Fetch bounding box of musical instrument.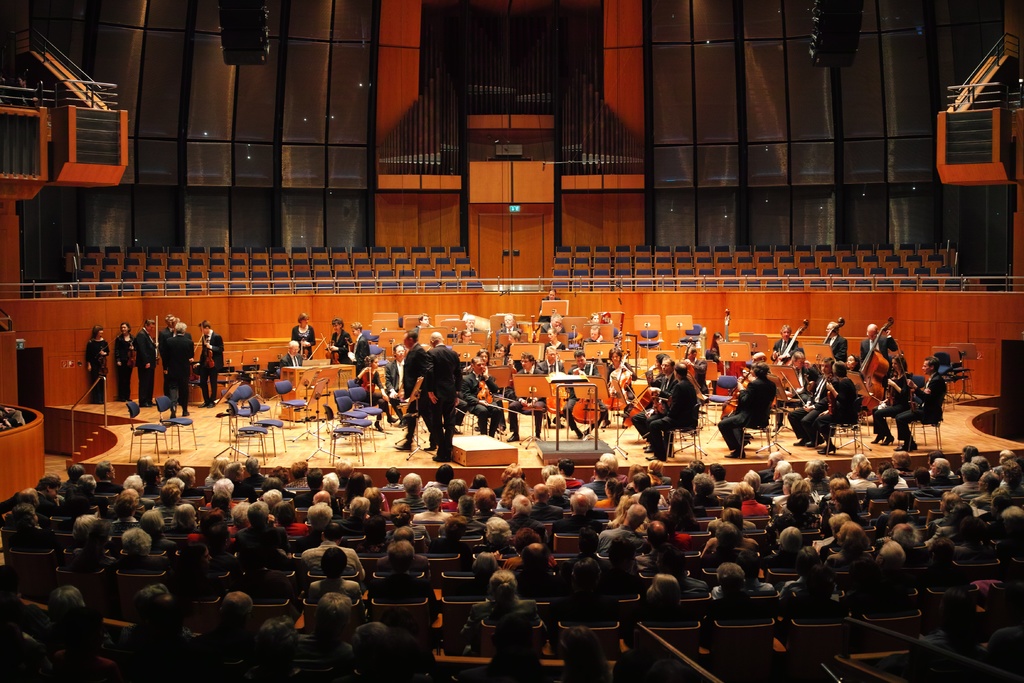
Bbox: 854:317:892:420.
